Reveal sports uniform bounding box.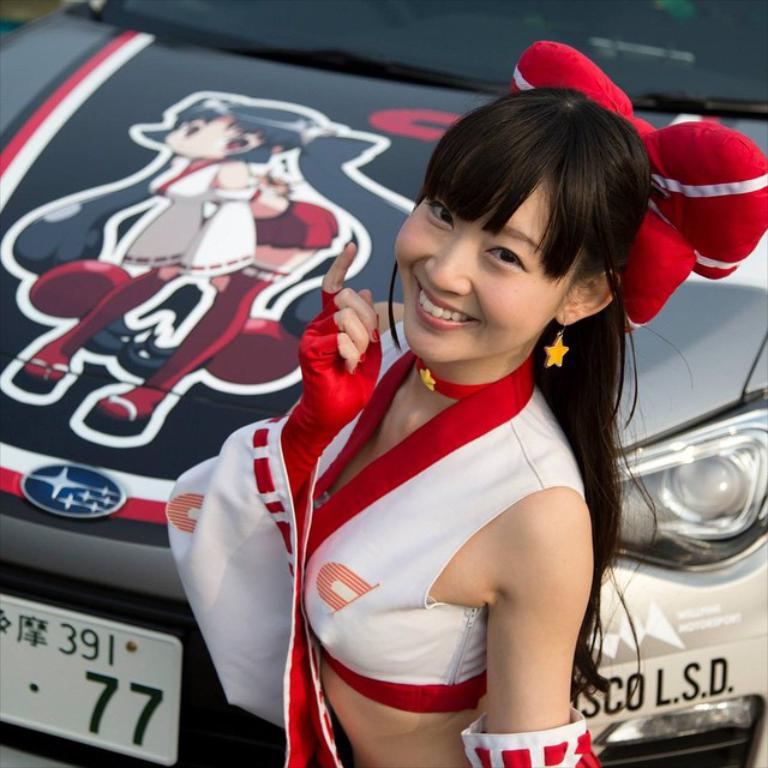
Revealed: detection(152, 294, 638, 767).
